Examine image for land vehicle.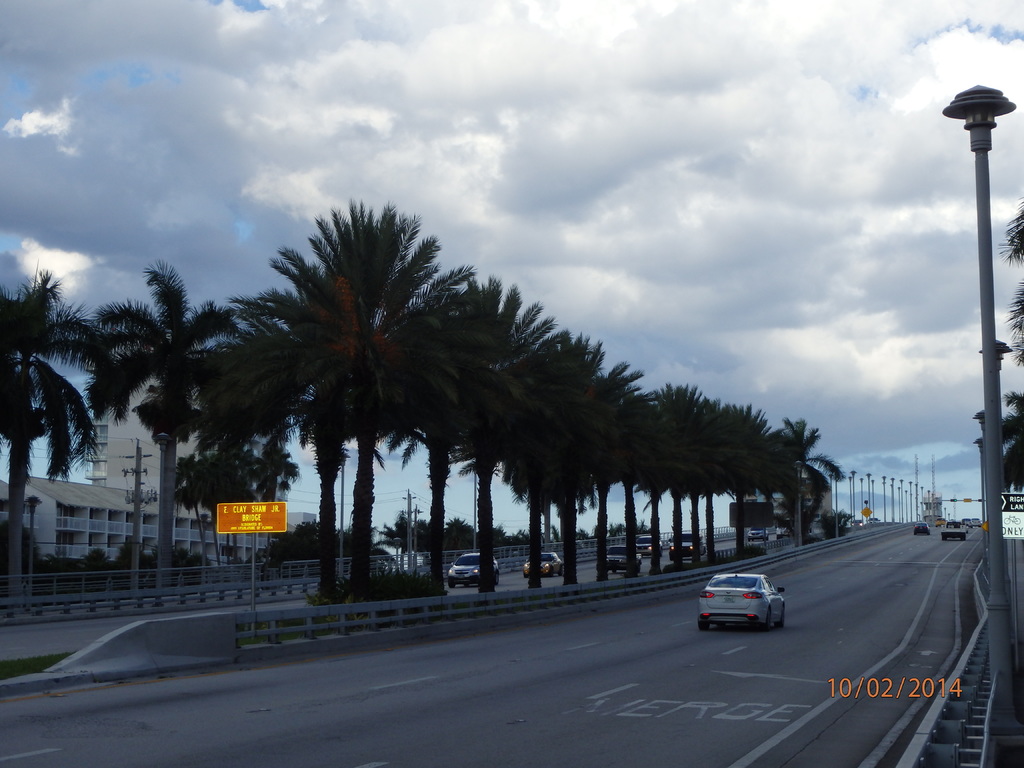
Examination result: (x1=670, y1=532, x2=706, y2=557).
